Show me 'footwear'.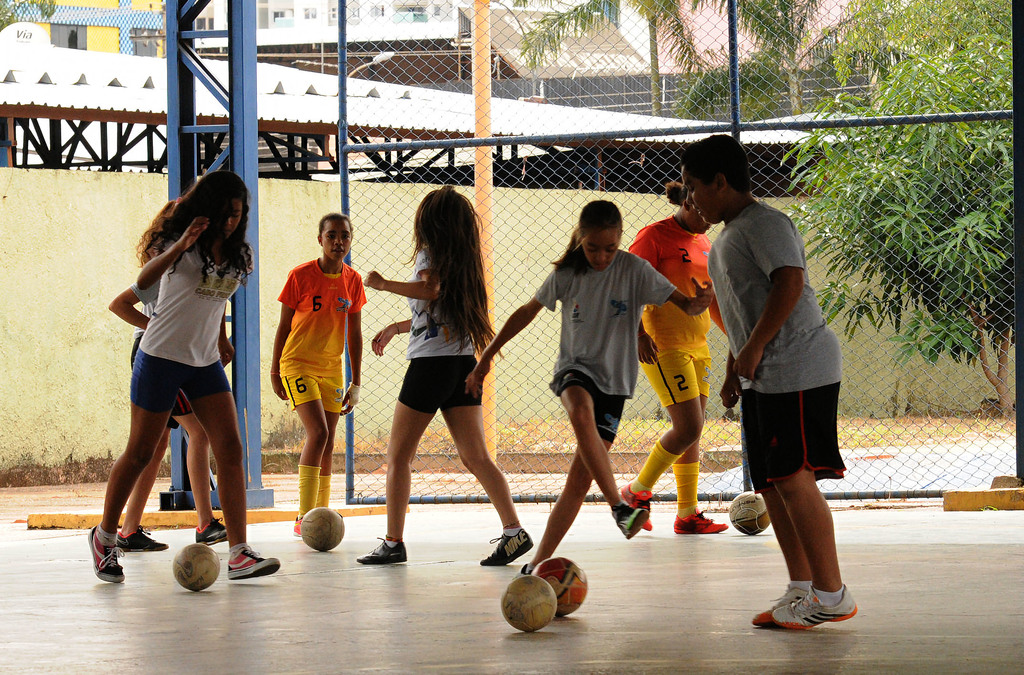
'footwear' is here: (left=196, top=520, right=227, bottom=547).
